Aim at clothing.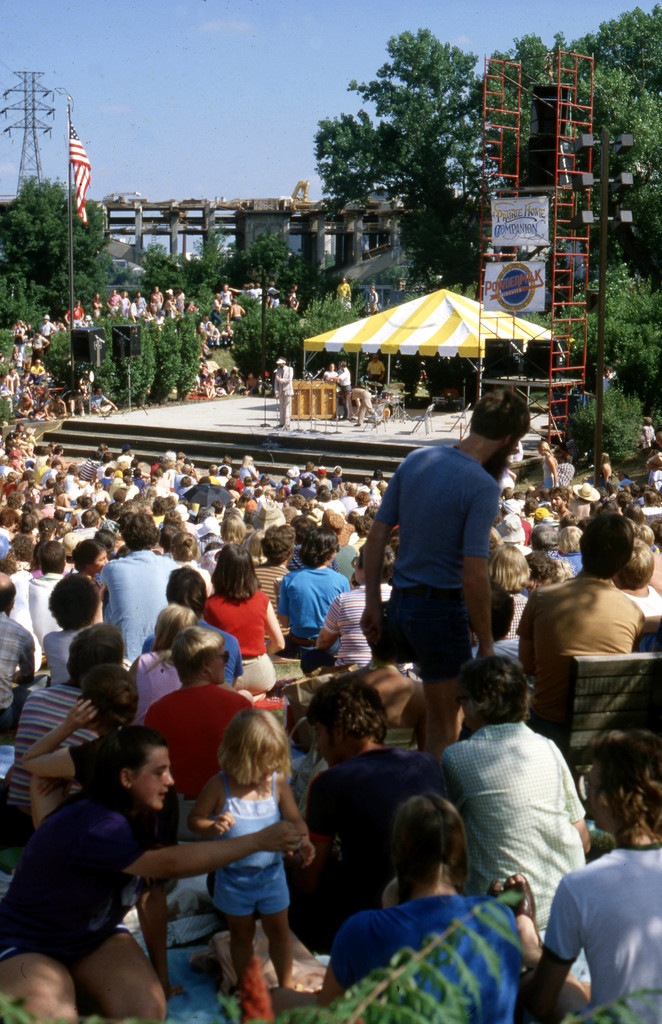
Aimed at x1=17, y1=673, x2=75, y2=762.
